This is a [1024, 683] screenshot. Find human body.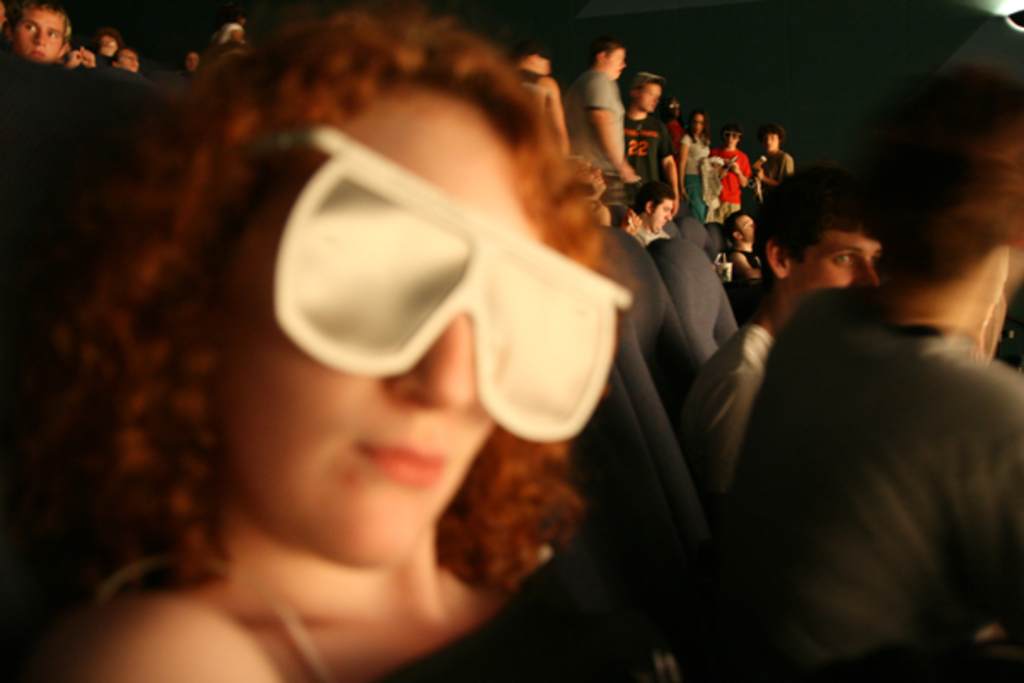
Bounding box: BBox(707, 116, 746, 217).
